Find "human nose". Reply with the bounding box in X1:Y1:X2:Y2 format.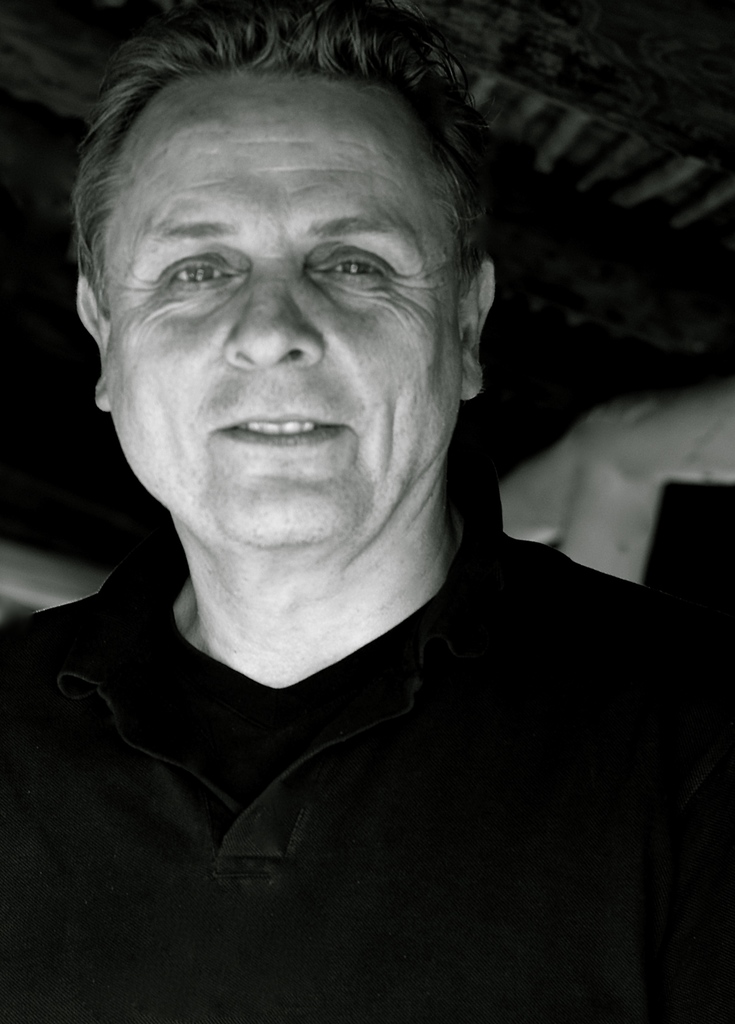
219:268:322:362.
